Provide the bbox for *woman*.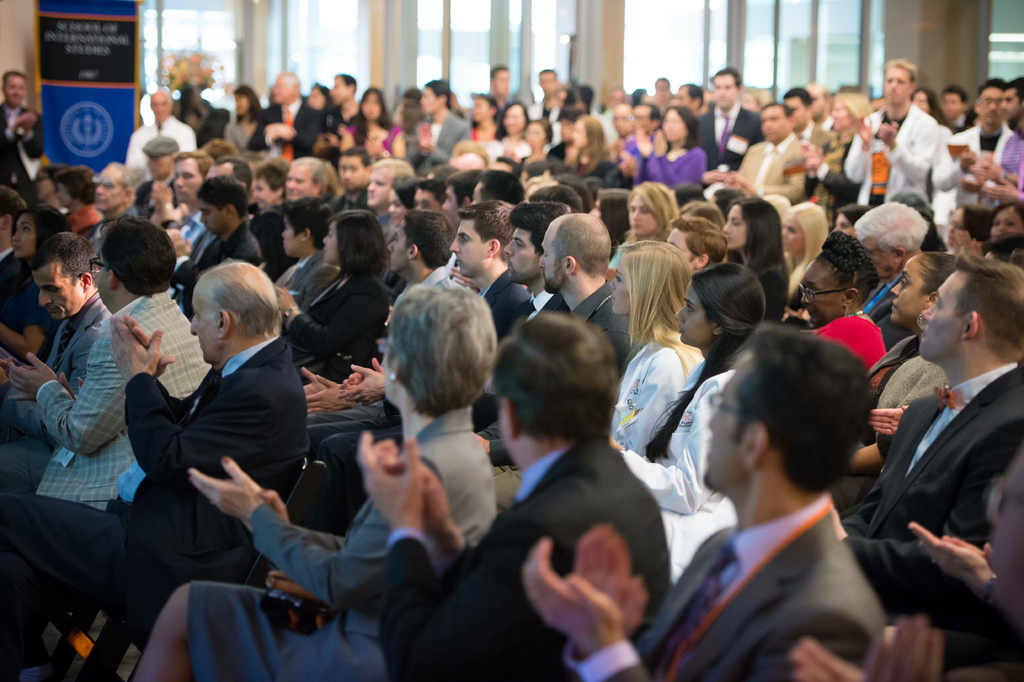
BBox(787, 192, 816, 292).
